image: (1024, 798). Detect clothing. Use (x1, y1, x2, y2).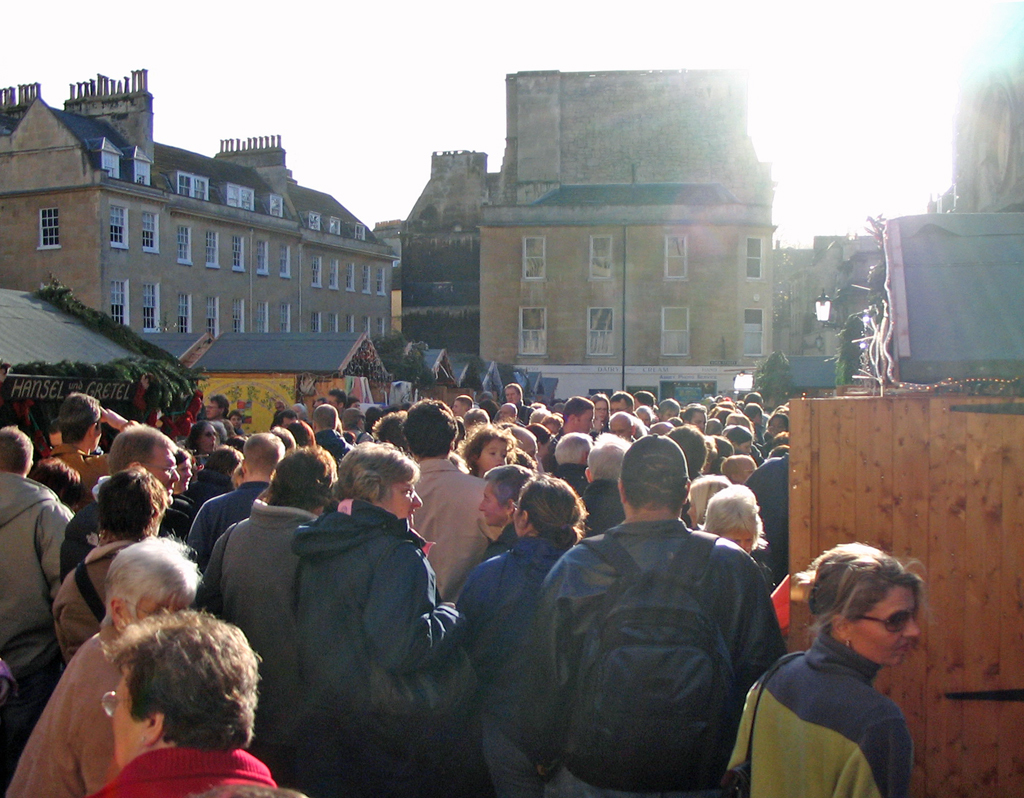
(48, 524, 135, 658).
